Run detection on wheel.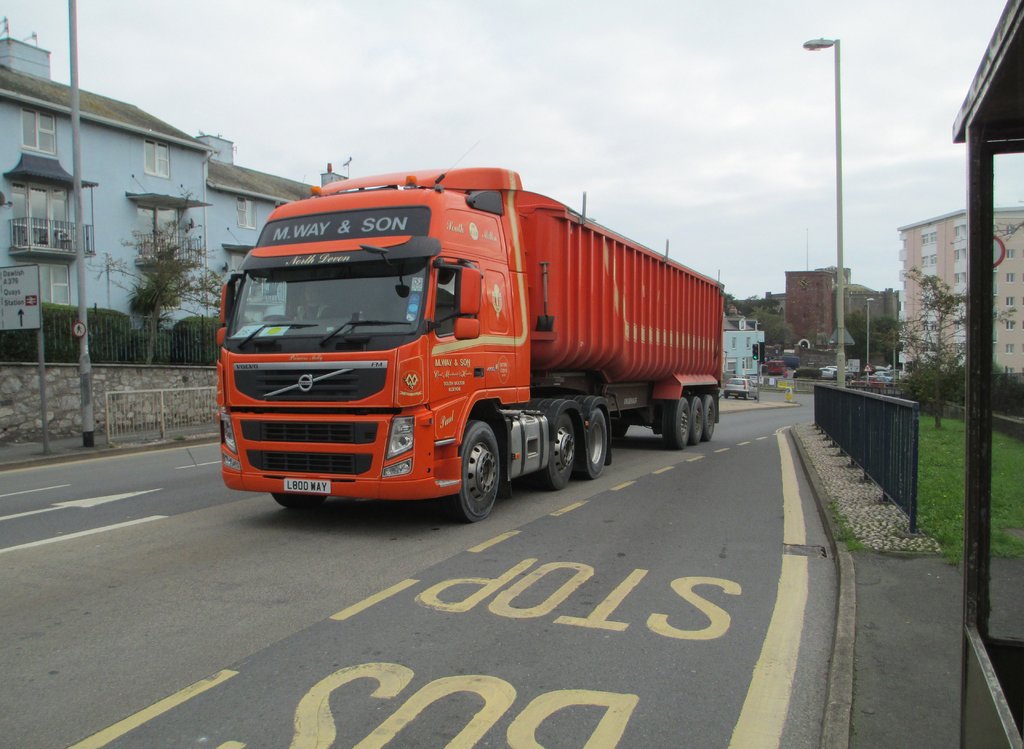
Result: crop(584, 407, 605, 479).
